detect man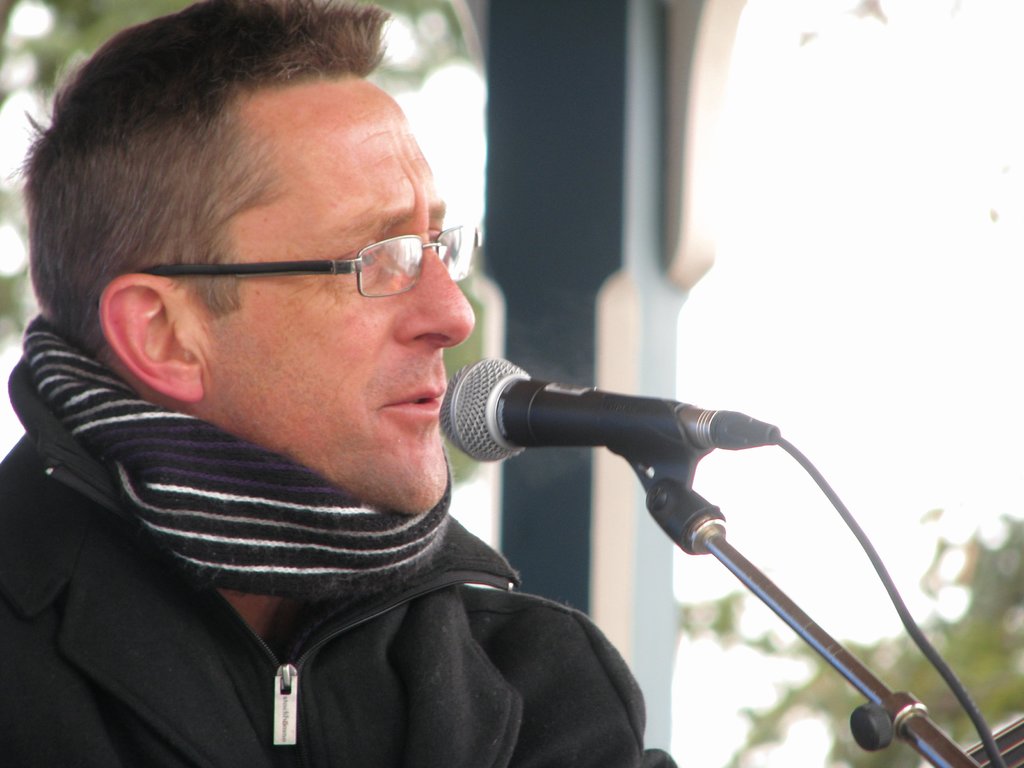
left=0, top=0, right=685, bottom=767
